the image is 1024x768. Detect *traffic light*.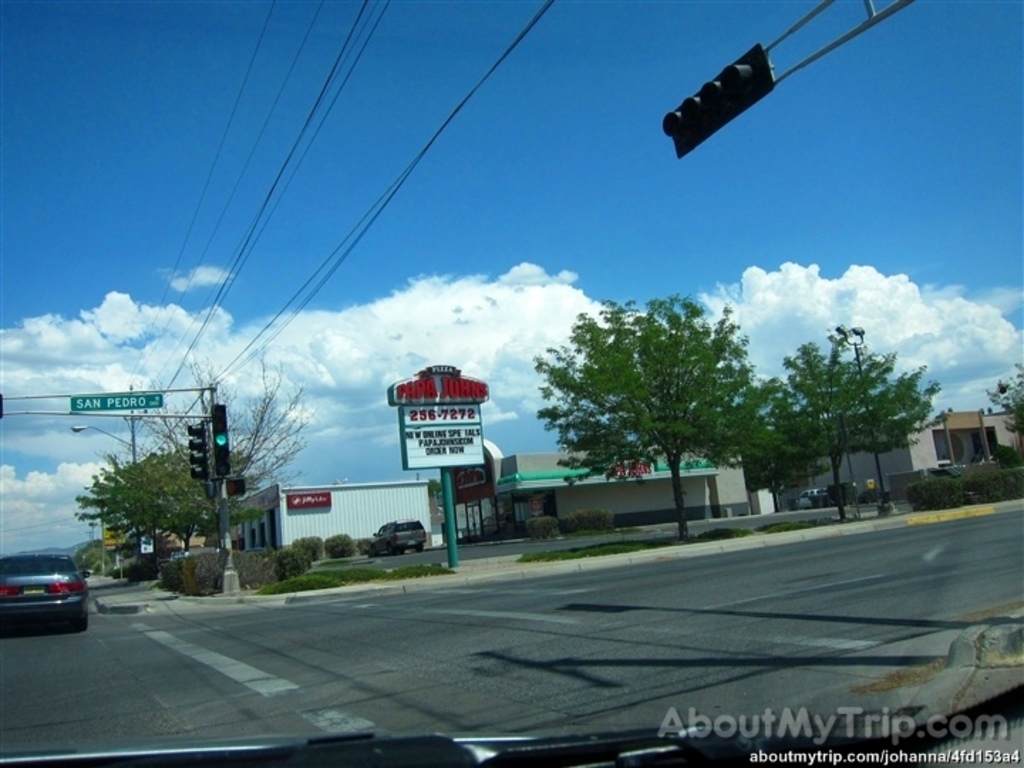
Detection: {"left": 188, "top": 421, "right": 212, "bottom": 481}.
